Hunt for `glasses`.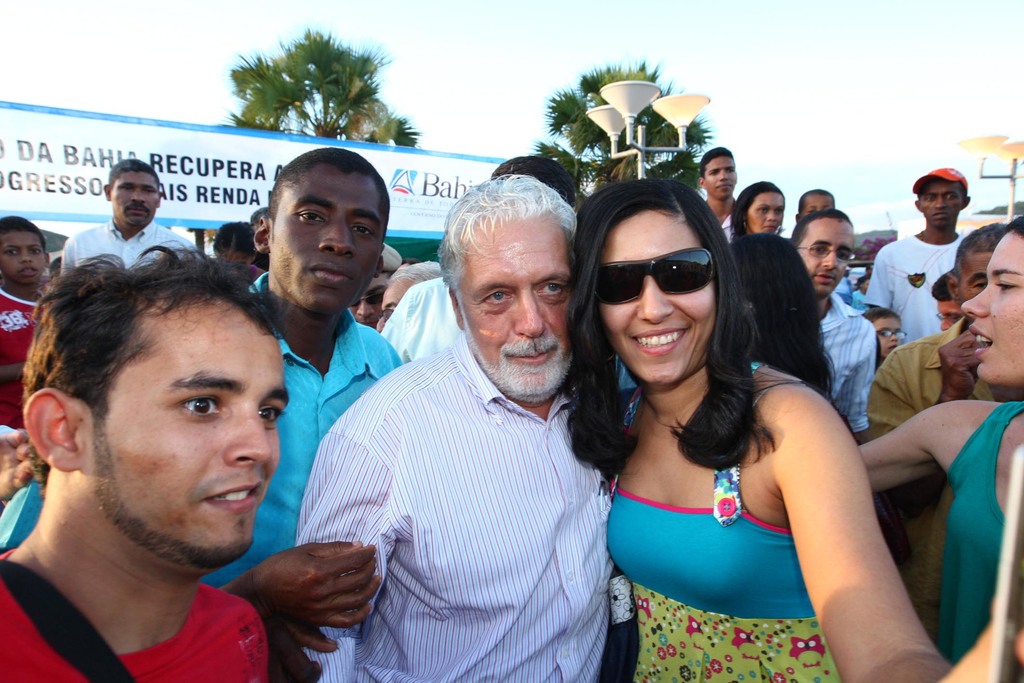
Hunted down at 872/327/916/342.
